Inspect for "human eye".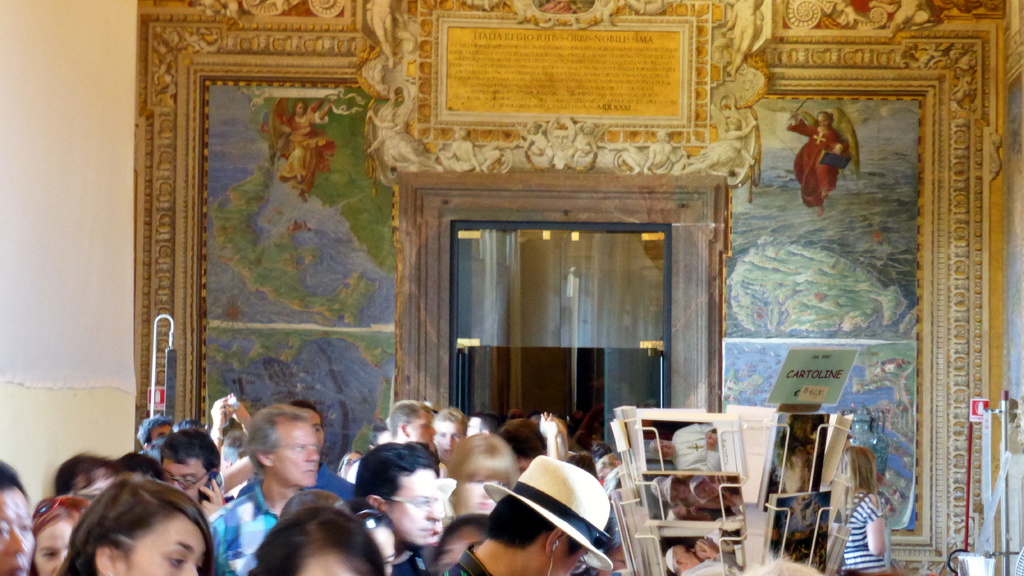
Inspection: bbox=(309, 424, 321, 433).
